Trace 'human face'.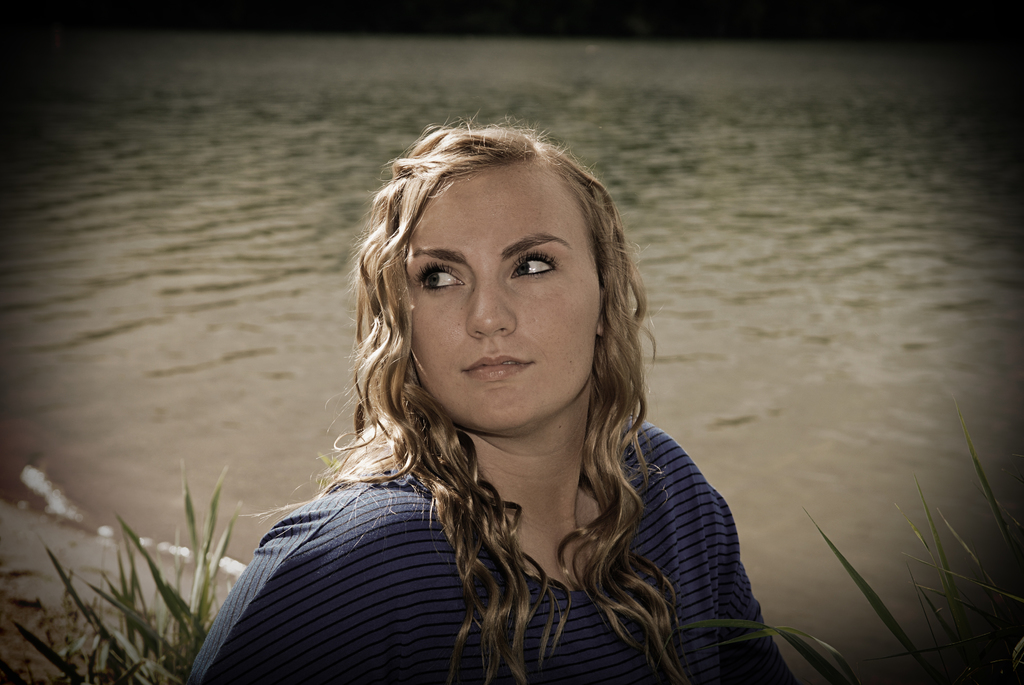
Traced to bbox(390, 163, 602, 446).
